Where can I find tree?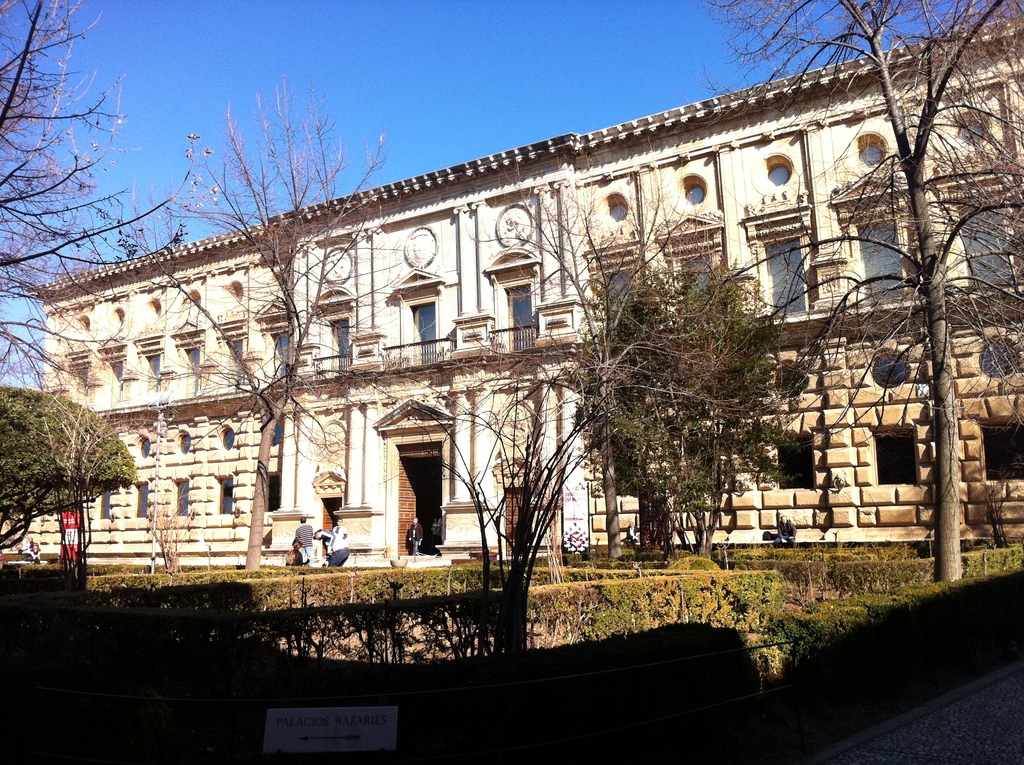
You can find it at <box>111,70,428,577</box>.
